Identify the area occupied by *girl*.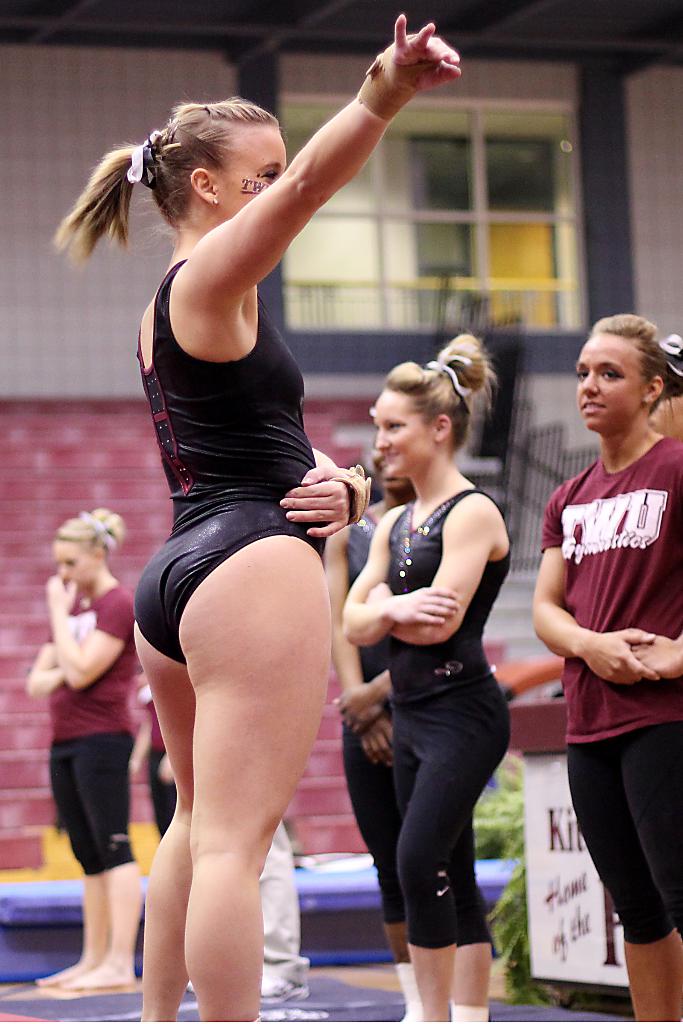
Area: <box>22,512,134,989</box>.
